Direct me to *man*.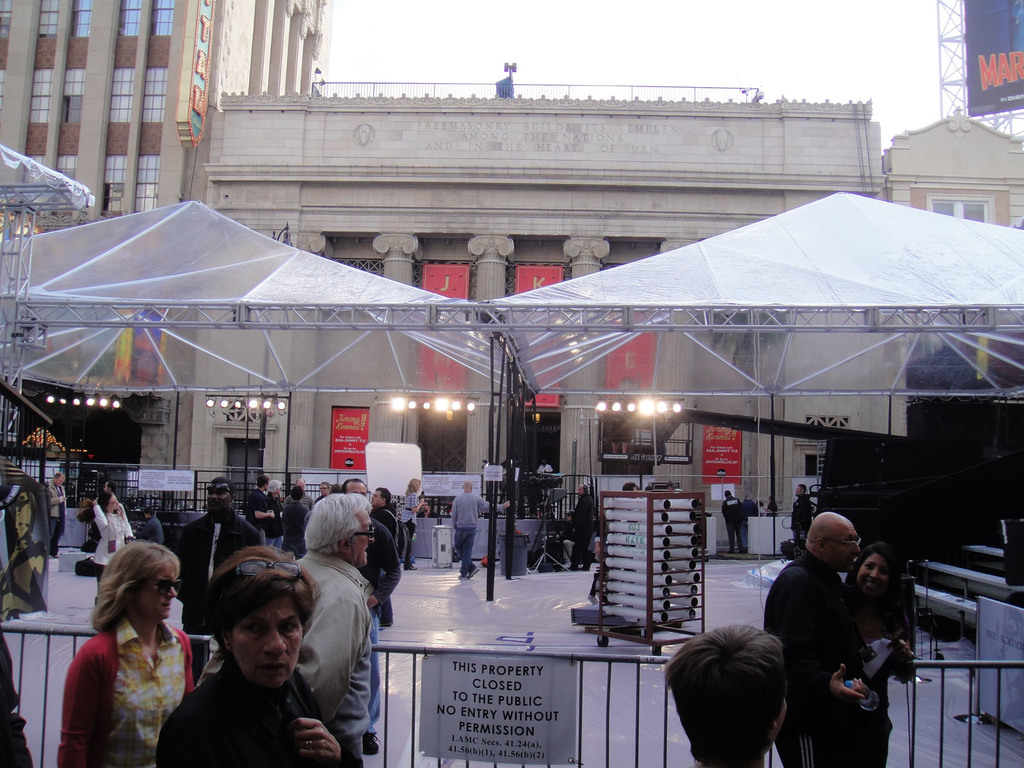
Direction: select_region(169, 478, 279, 678).
